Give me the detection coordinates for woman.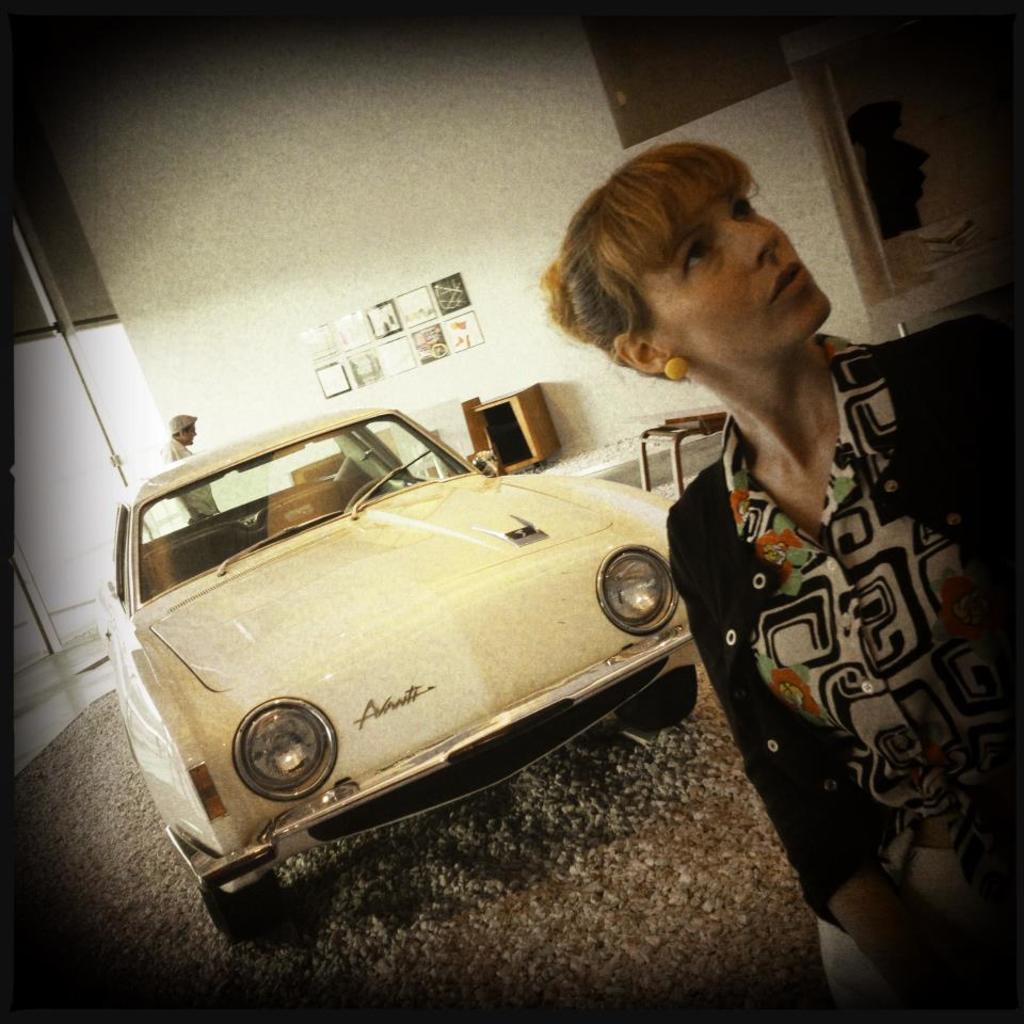
[x1=576, y1=148, x2=983, y2=1012].
